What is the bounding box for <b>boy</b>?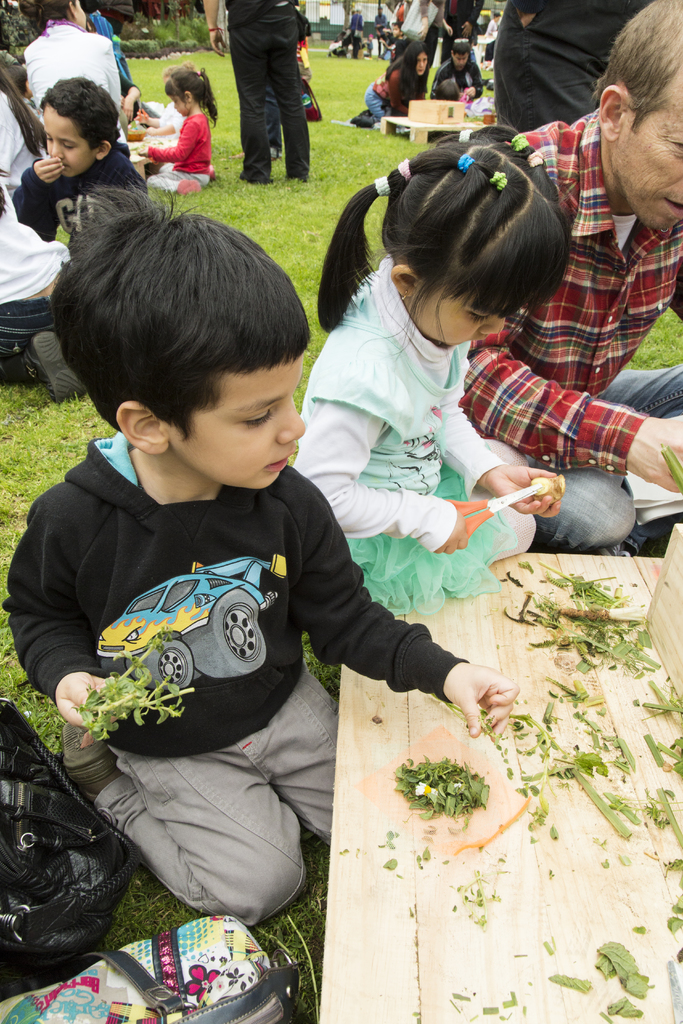
<bbox>12, 76, 145, 241</bbox>.
